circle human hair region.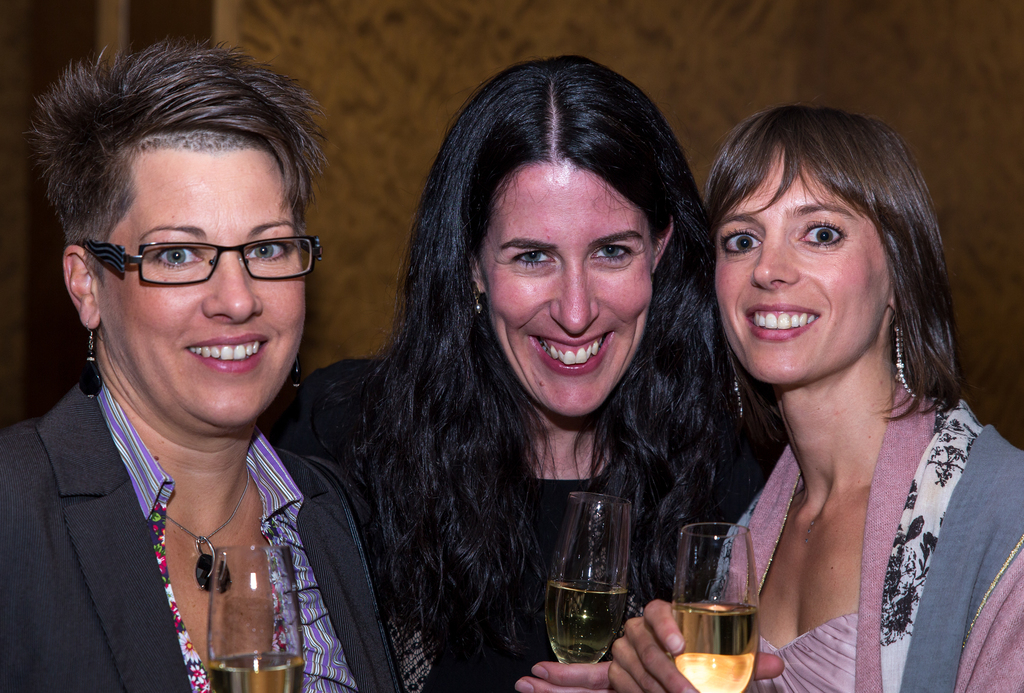
Region: (18, 36, 333, 288).
